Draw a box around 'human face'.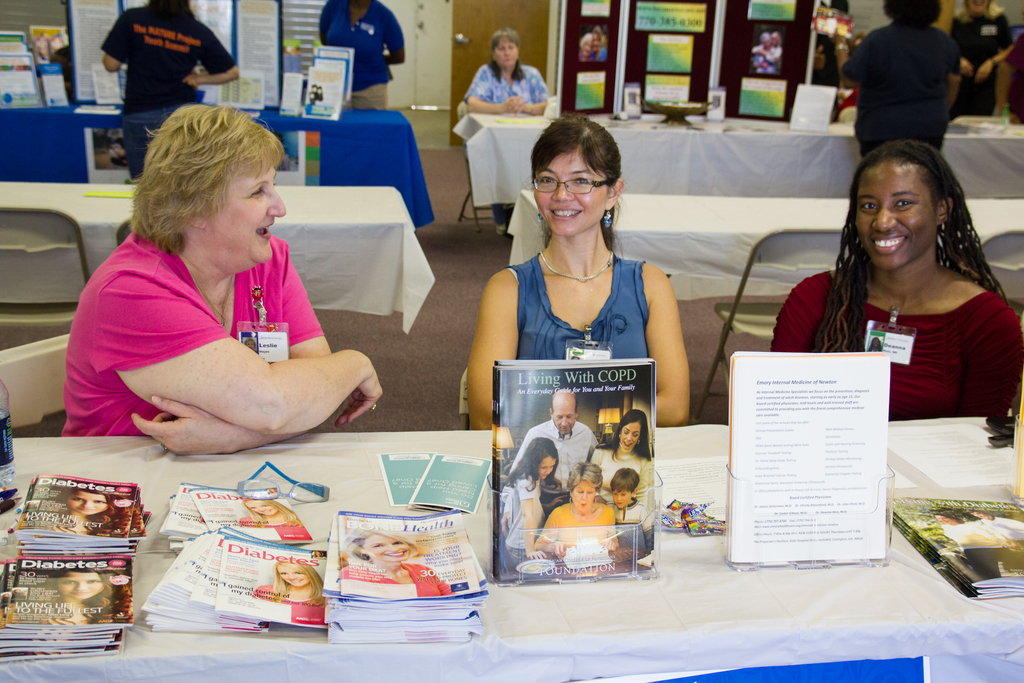
{"left": 855, "top": 164, "right": 935, "bottom": 269}.
